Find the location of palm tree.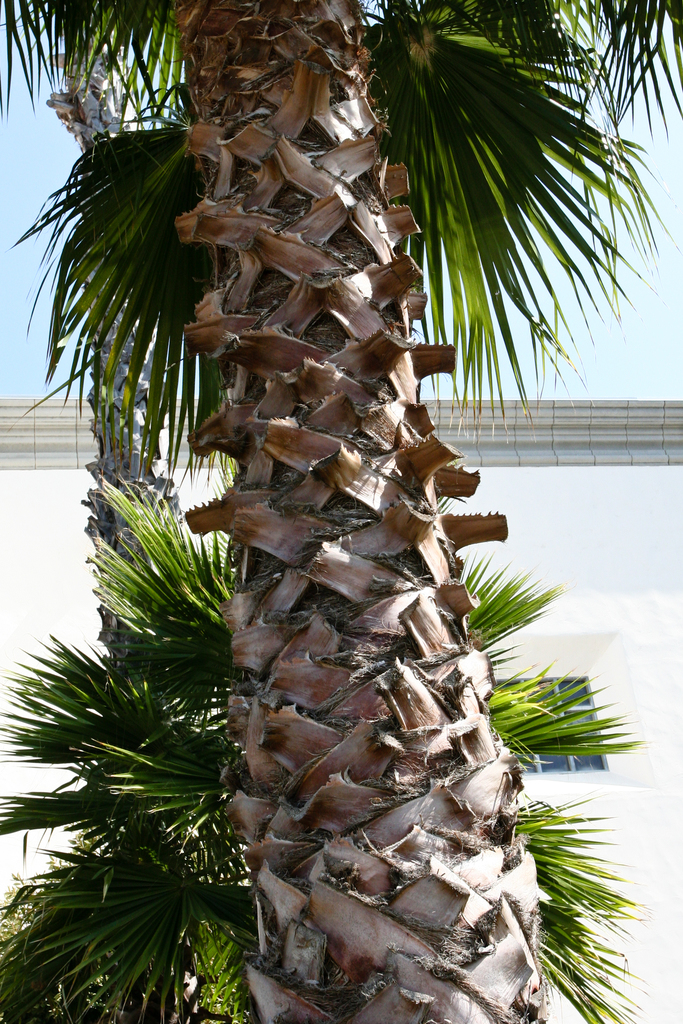
Location: box=[0, 0, 682, 1023].
